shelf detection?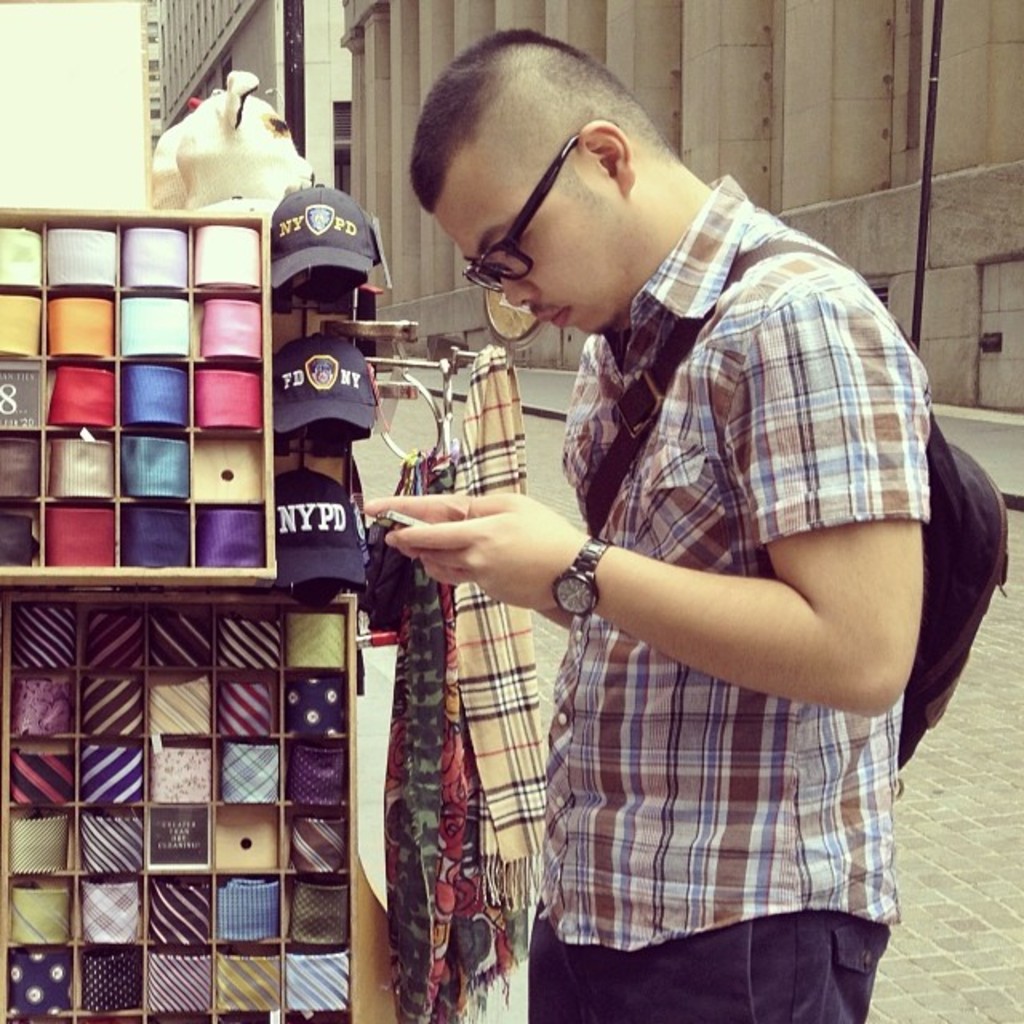
<region>0, 736, 90, 806</region>
